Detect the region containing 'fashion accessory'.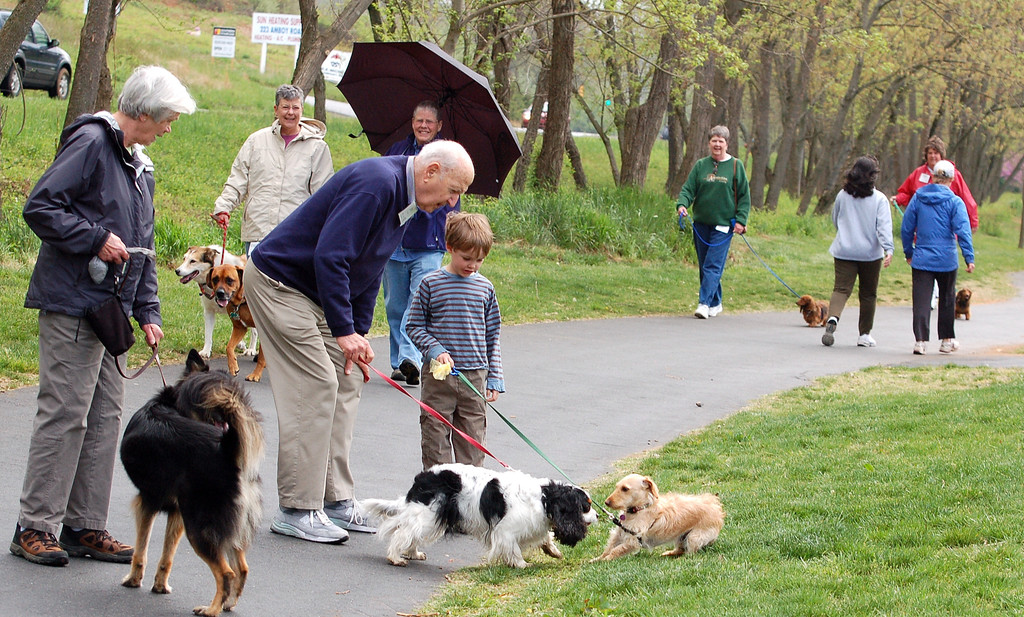
397 358 419 386.
